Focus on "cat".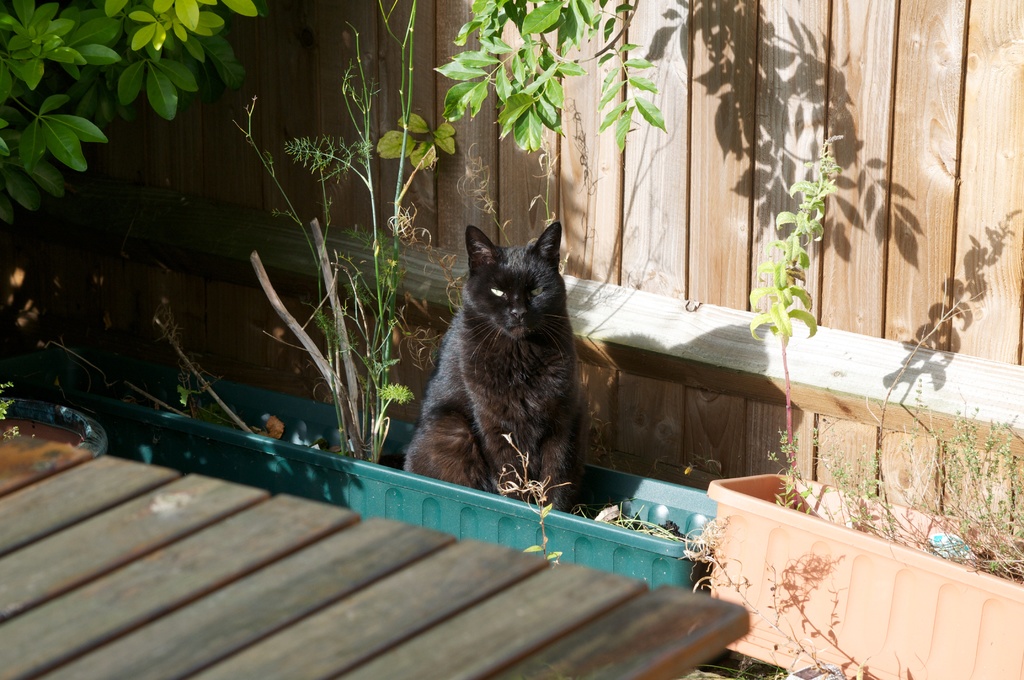
Focused at <box>397,216,582,514</box>.
